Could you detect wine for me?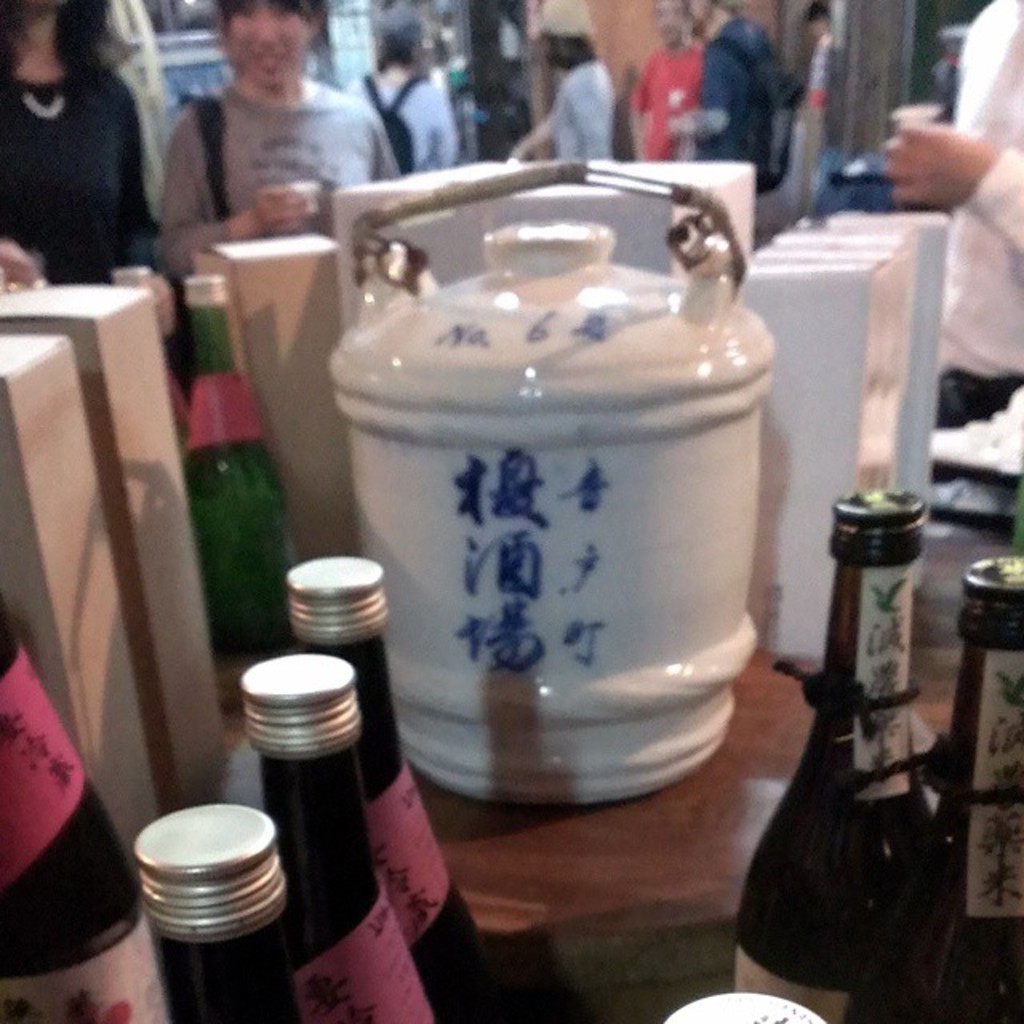
Detection result: locate(139, 795, 306, 1022).
